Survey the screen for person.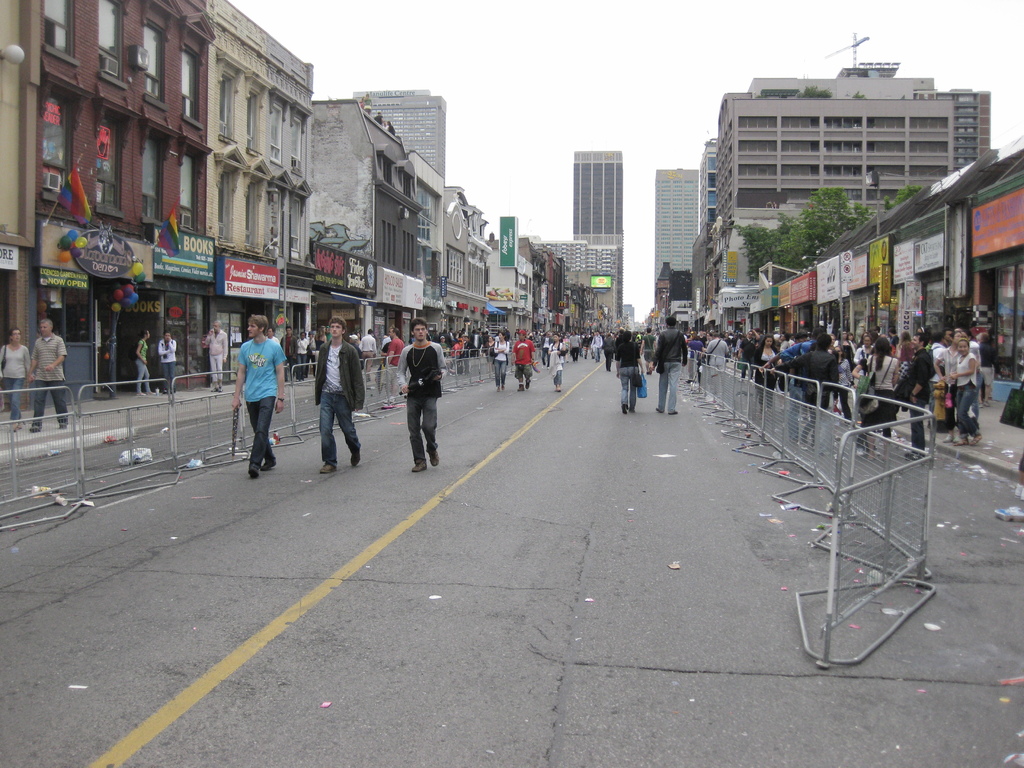
Survey found: [135,327,156,401].
